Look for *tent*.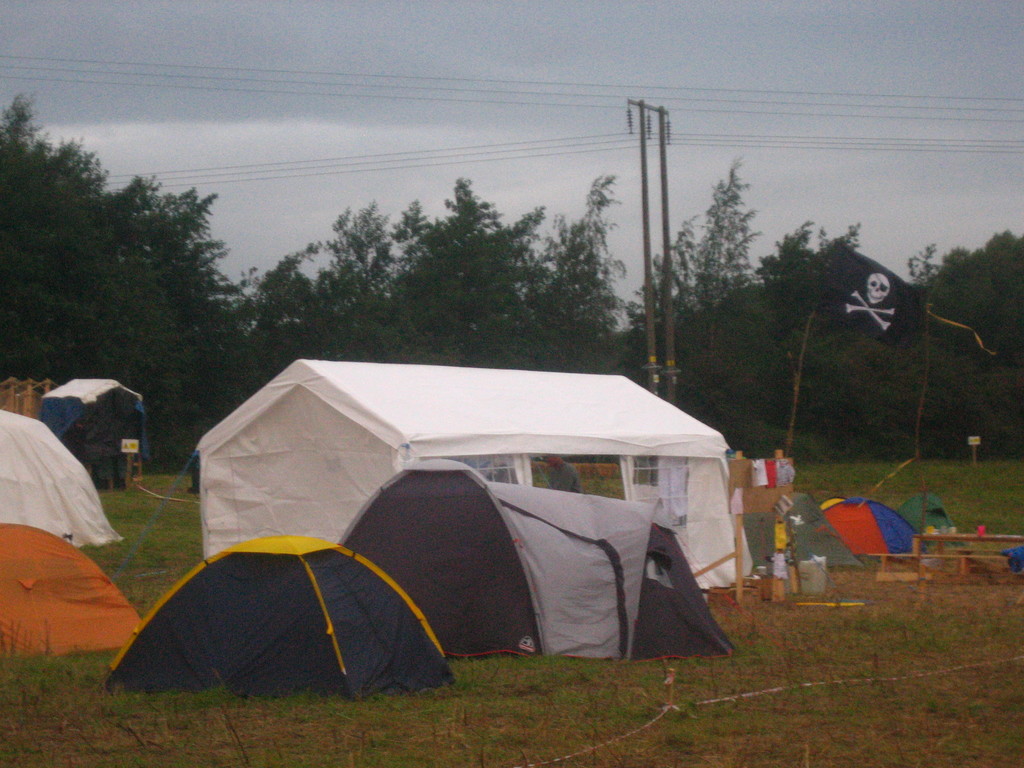
Found: 0/410/127/557.
